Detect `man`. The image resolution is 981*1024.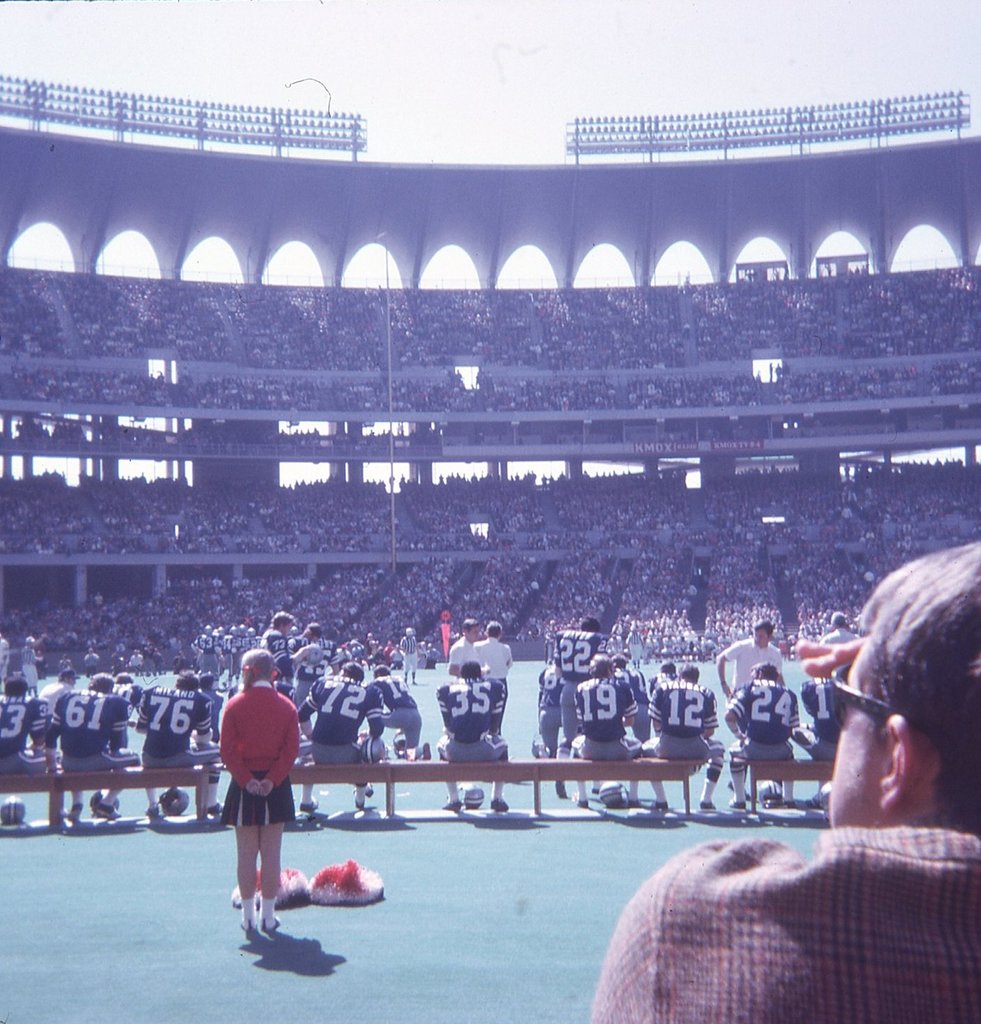
detection(264, 609, 294, 692).
